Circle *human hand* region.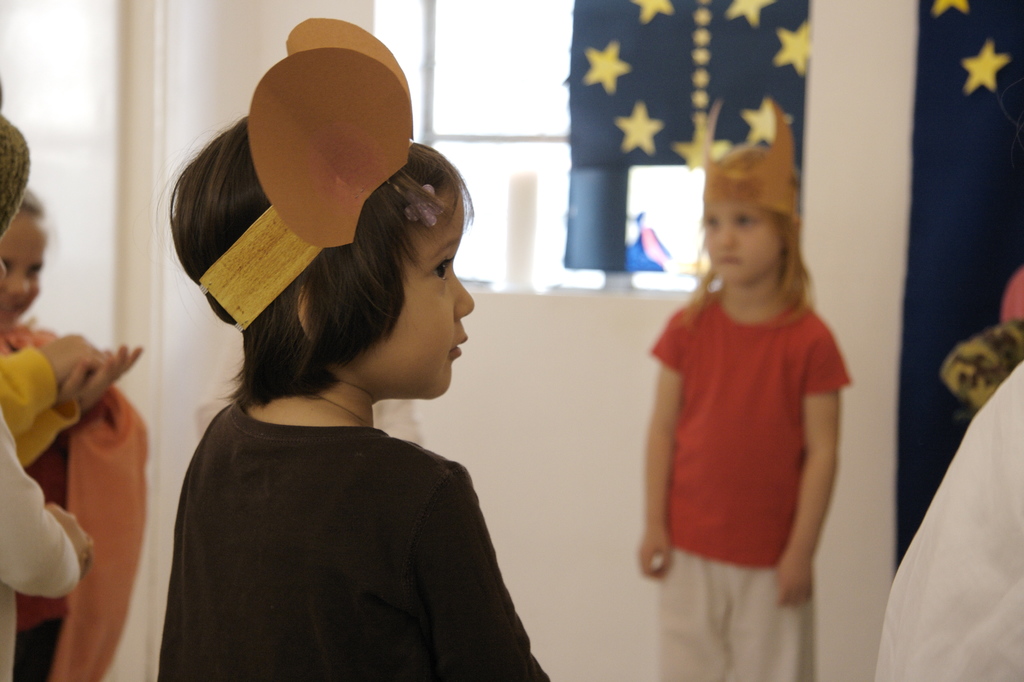
Region: 45:507:95:564.
